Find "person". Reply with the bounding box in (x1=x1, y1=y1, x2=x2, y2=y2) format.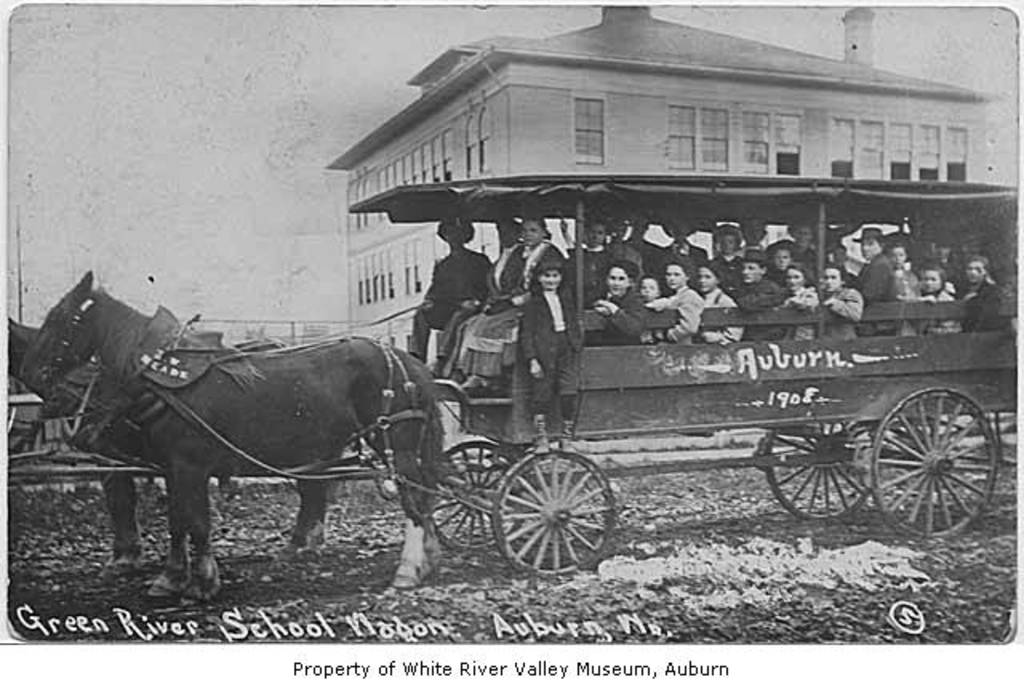
(x1=643, y1=277, x2=669, y2=341).
